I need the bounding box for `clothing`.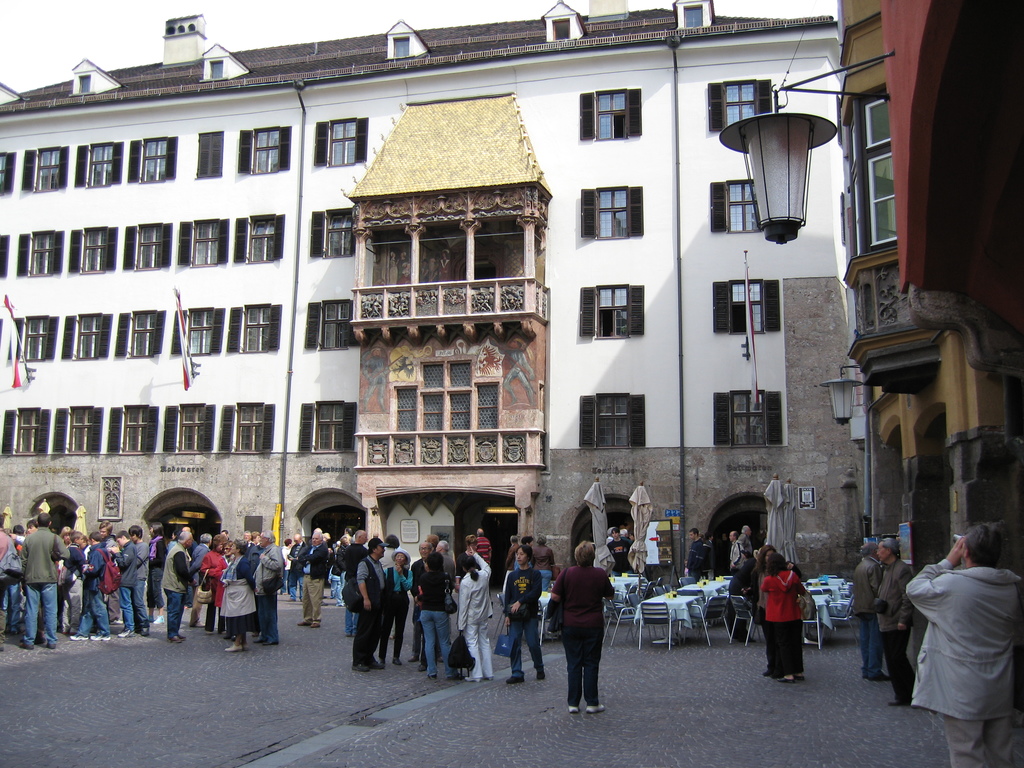
Here it is: bbox=[604, 535, 629, 575].
